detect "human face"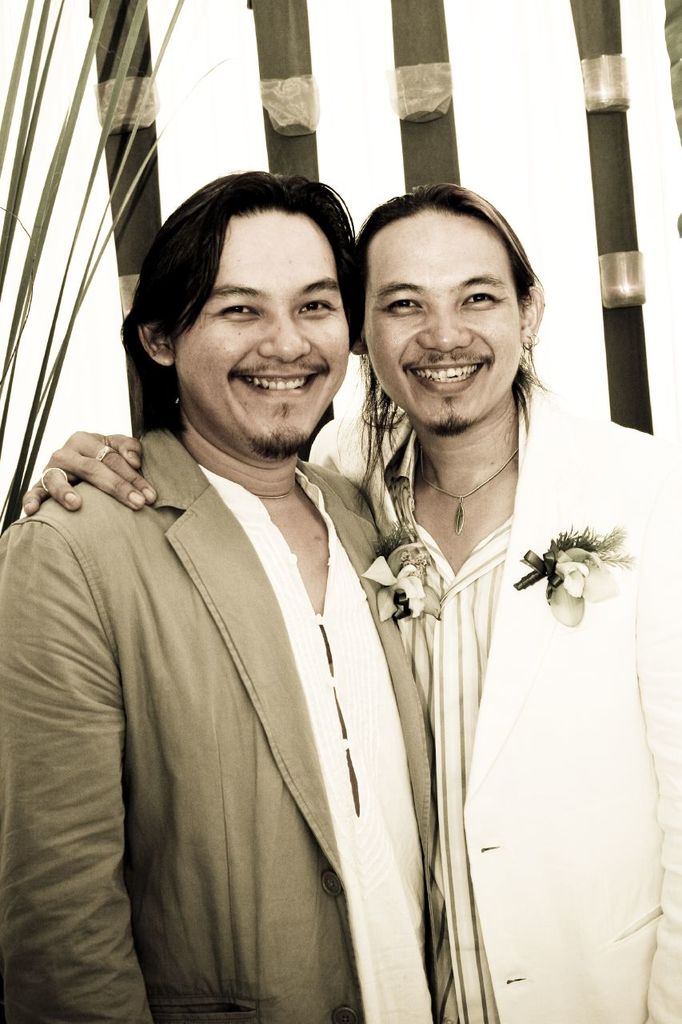
bbox=[360, 206, 524, 433]
